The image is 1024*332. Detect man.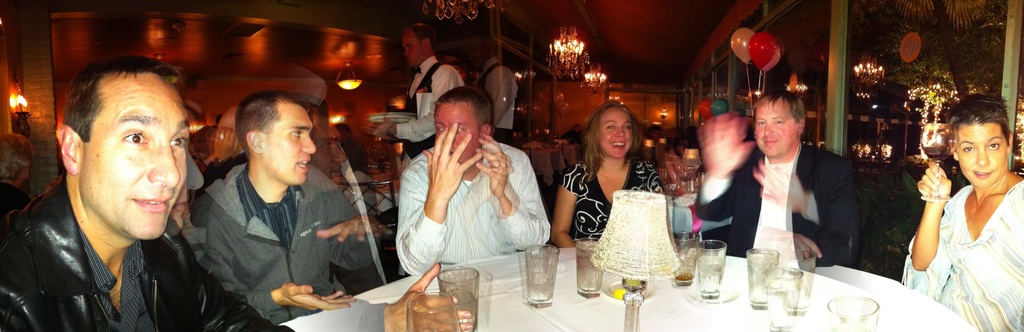
Detection: [695,87,858,267].
